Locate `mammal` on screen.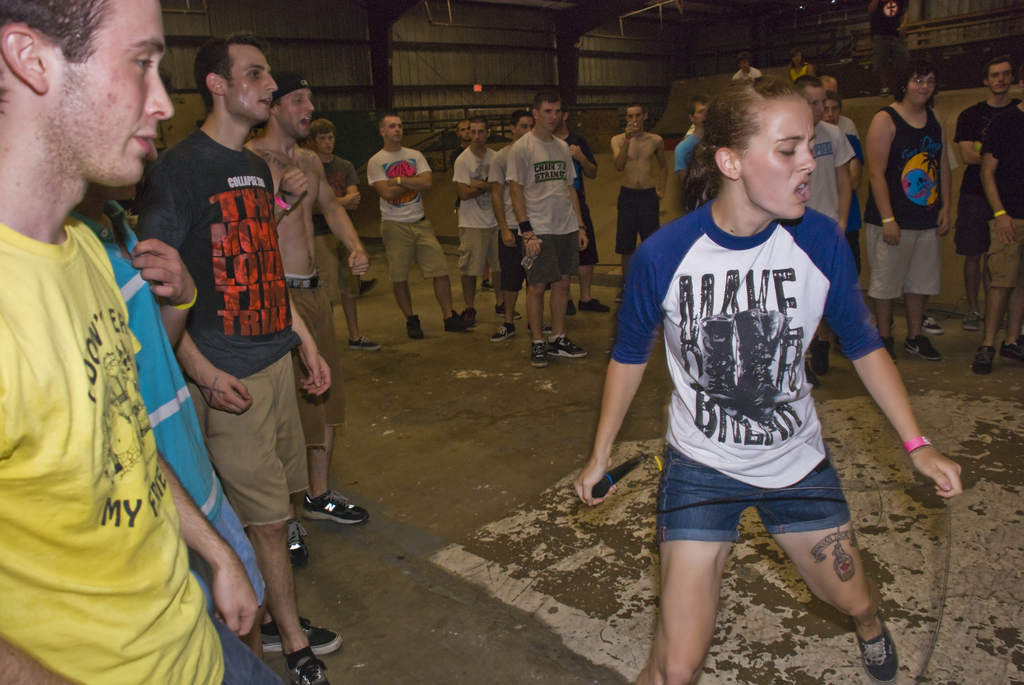
On screen at box=[673, 98, 709, 214].
